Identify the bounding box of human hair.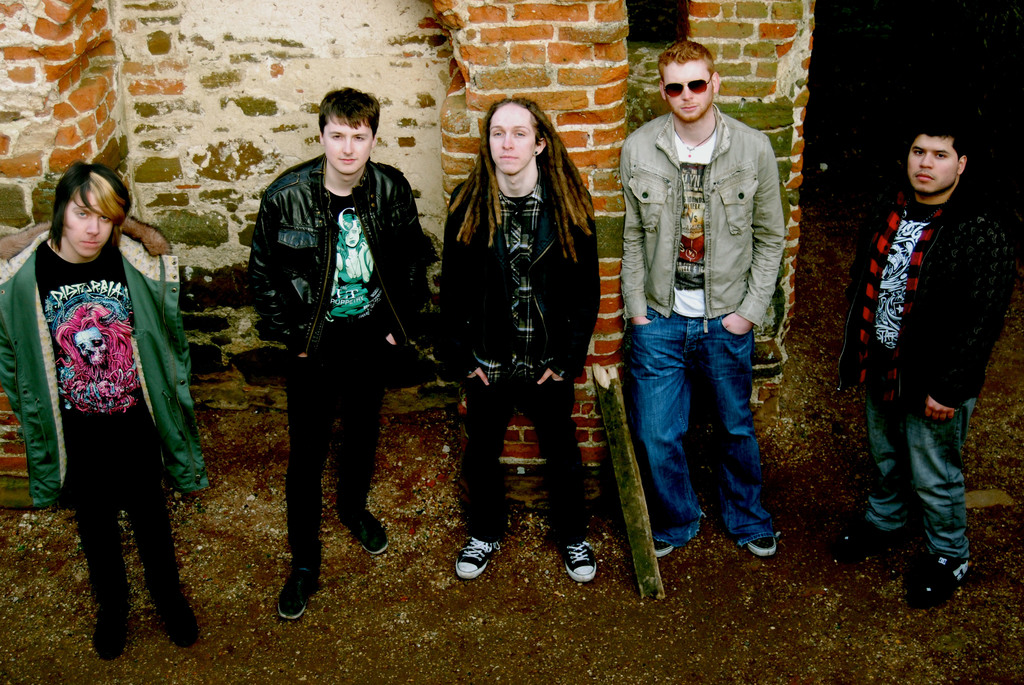
BBox(38, 162, 113, 255).
